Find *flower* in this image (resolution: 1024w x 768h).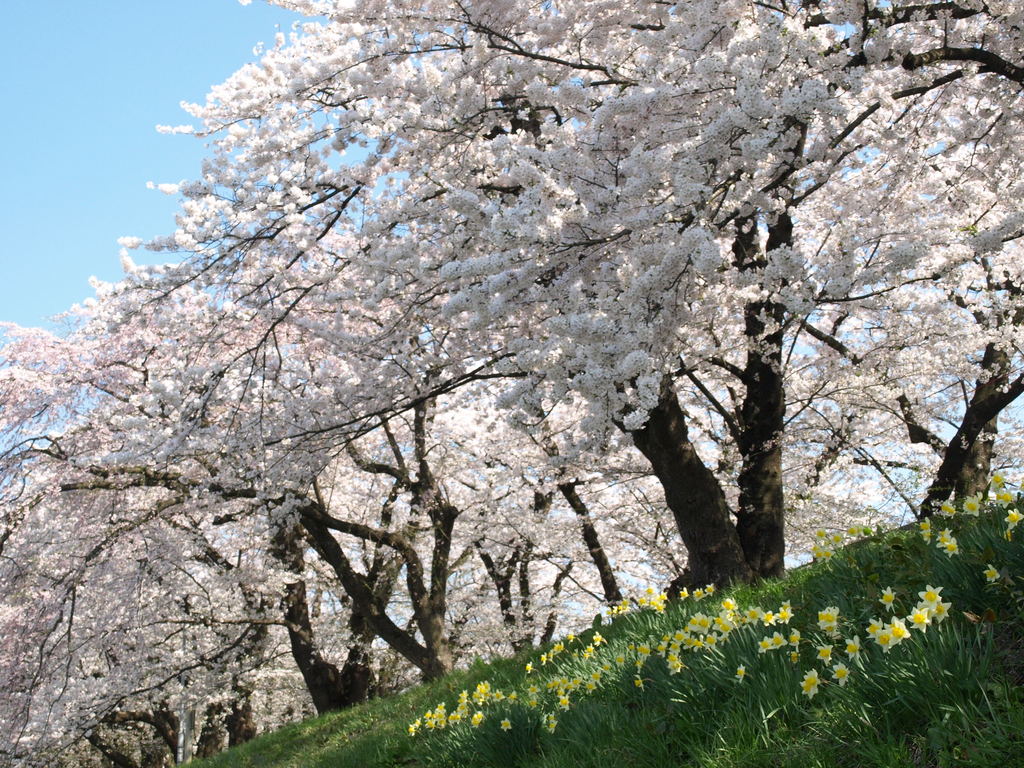
box(928, 598, 952, 619).
